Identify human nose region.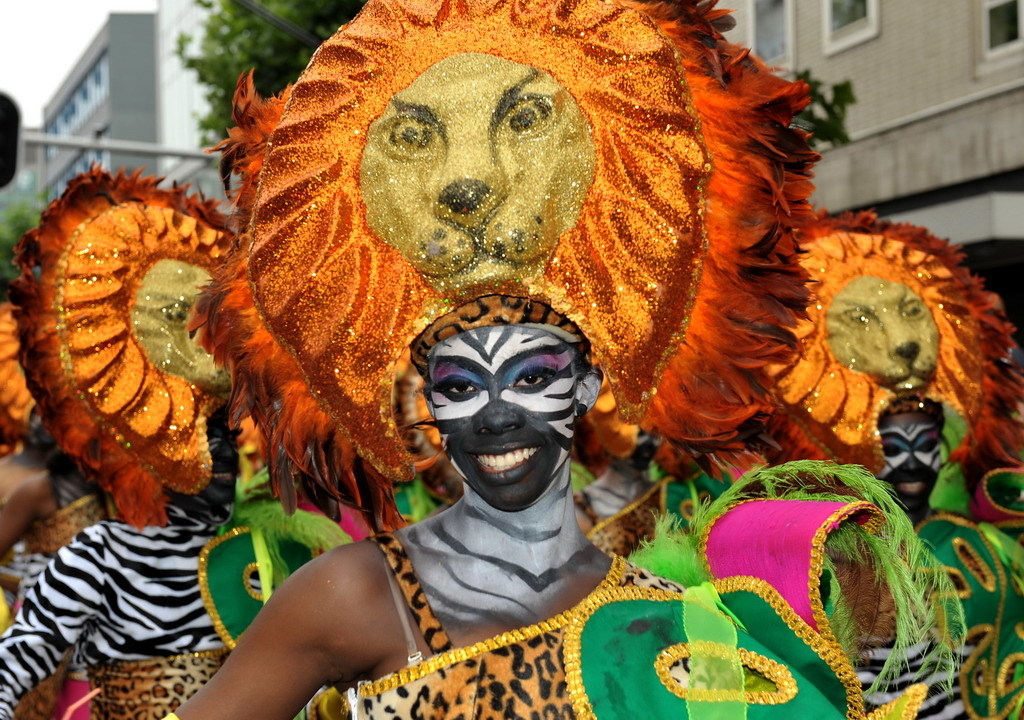
Region: {"left": 882, "top": 312, "right": 916, "bottom": 357}.
